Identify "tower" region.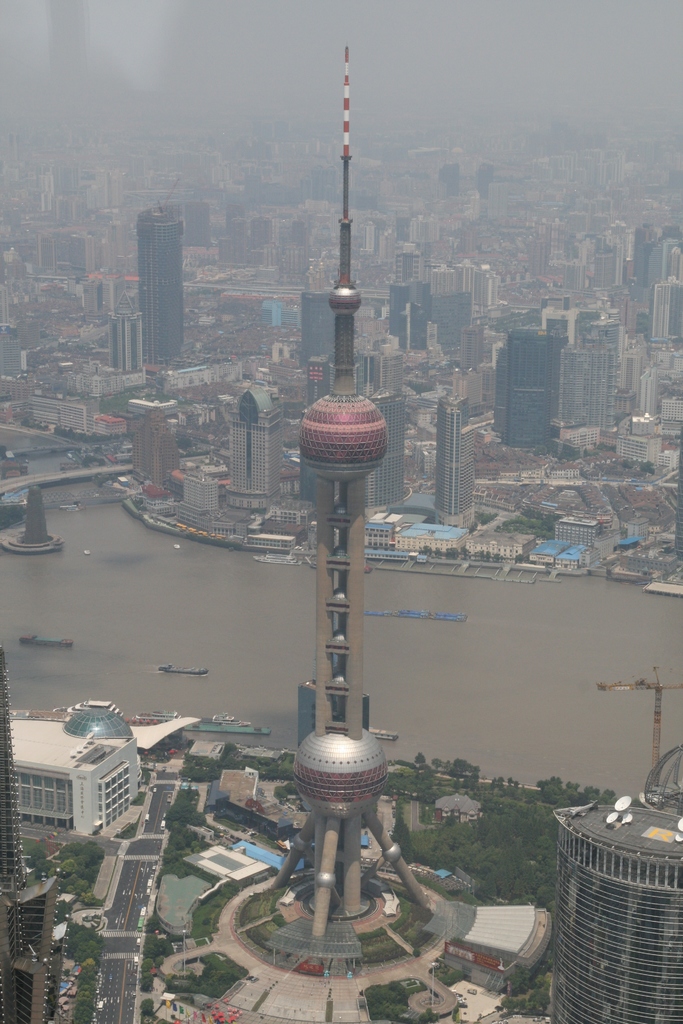
Region: rect(540, 330, 621, 435).
